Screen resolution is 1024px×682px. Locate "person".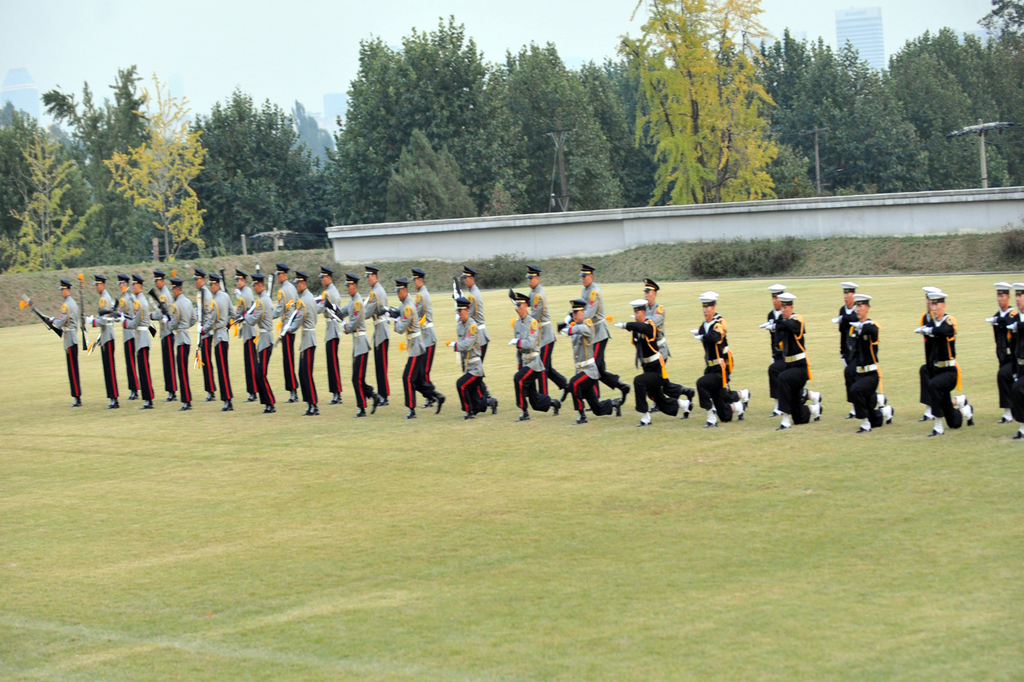
163, 275, 193, 409.
